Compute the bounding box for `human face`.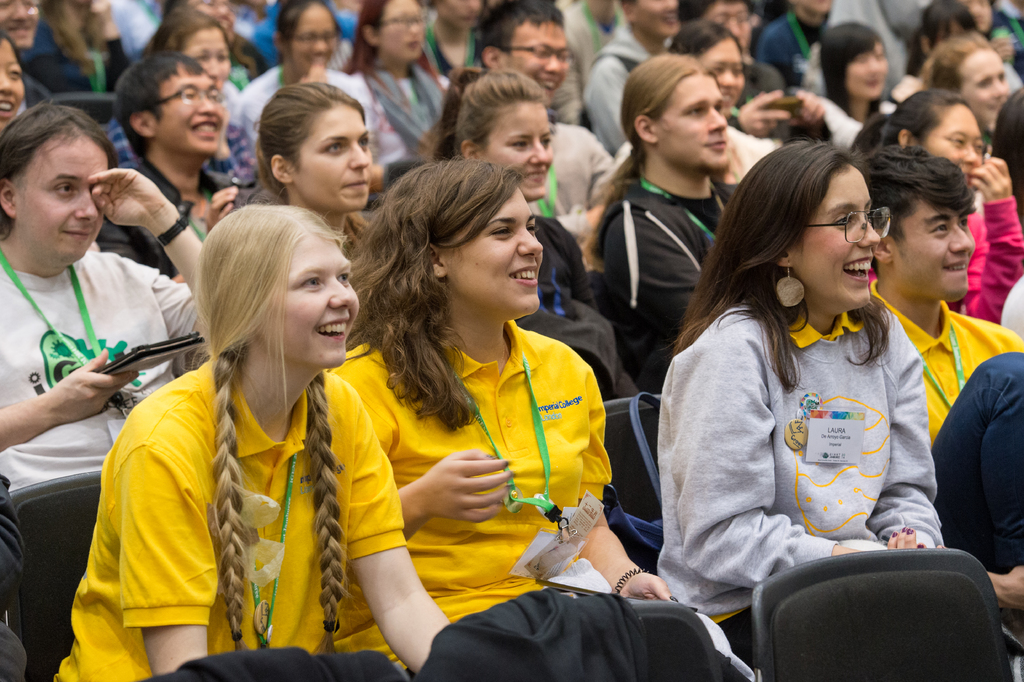
l=0, t=0, r=40, b=47.
